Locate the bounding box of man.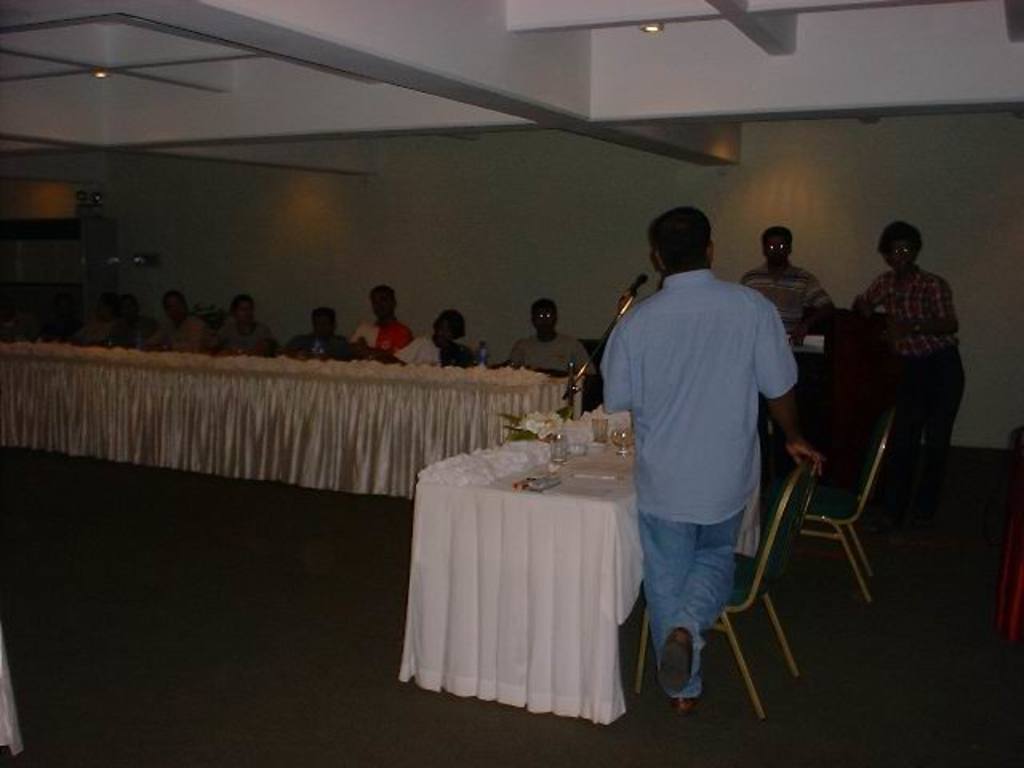
Bounding box: (160, 286, 221, 350).
